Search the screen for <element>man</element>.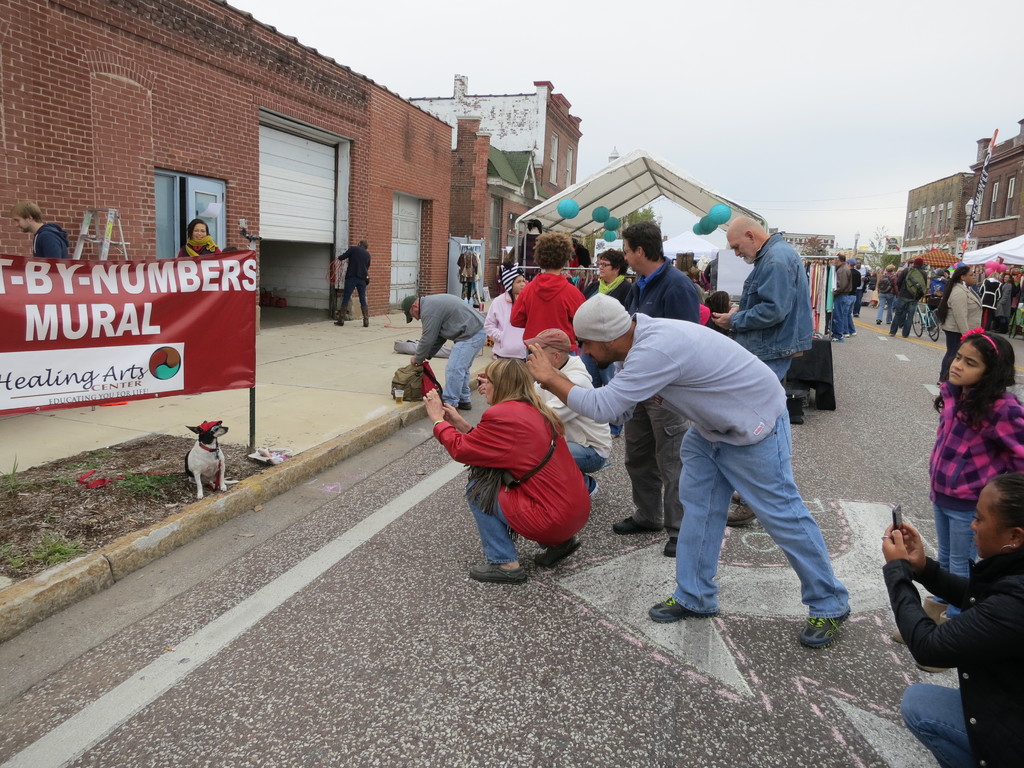
Found at (left=888, top=259, right=927, bottom=340).
